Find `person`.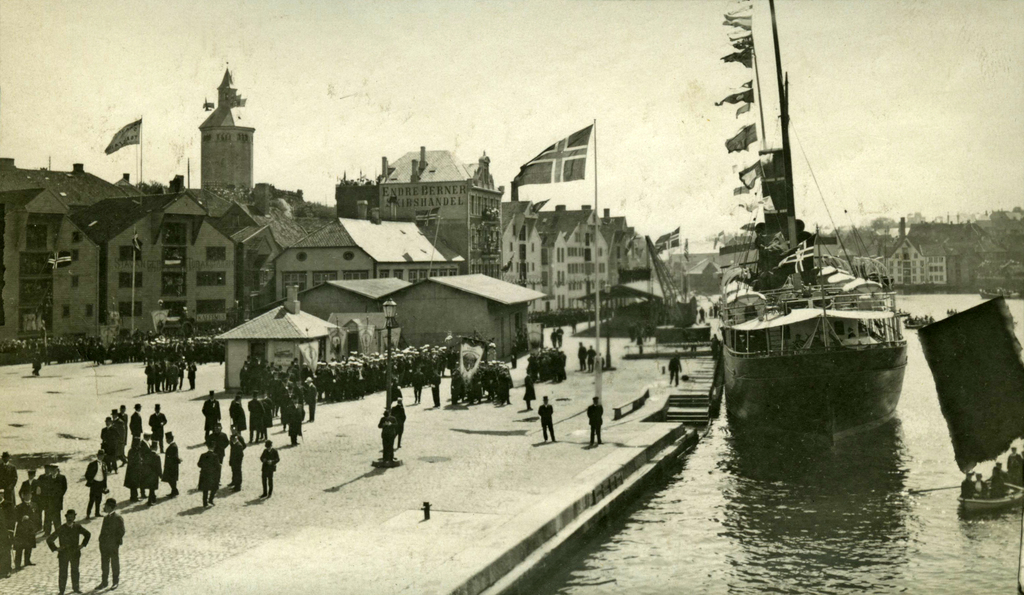
bbox=(668, 350, 681, 384).
